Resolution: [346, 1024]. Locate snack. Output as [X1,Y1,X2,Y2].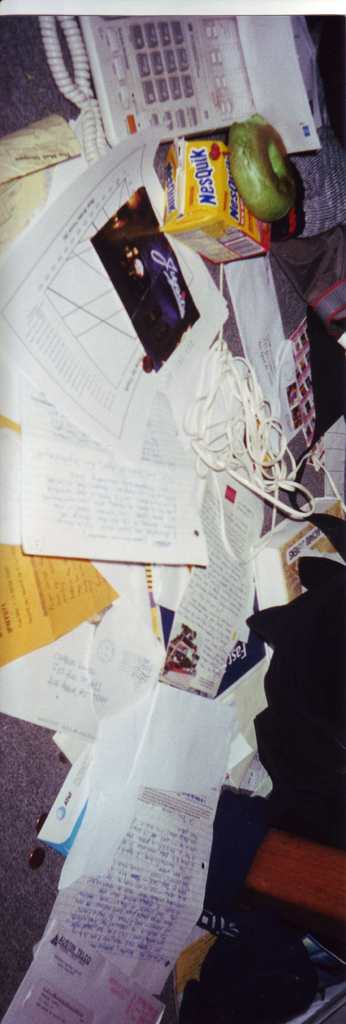
[225,106,297,211].
